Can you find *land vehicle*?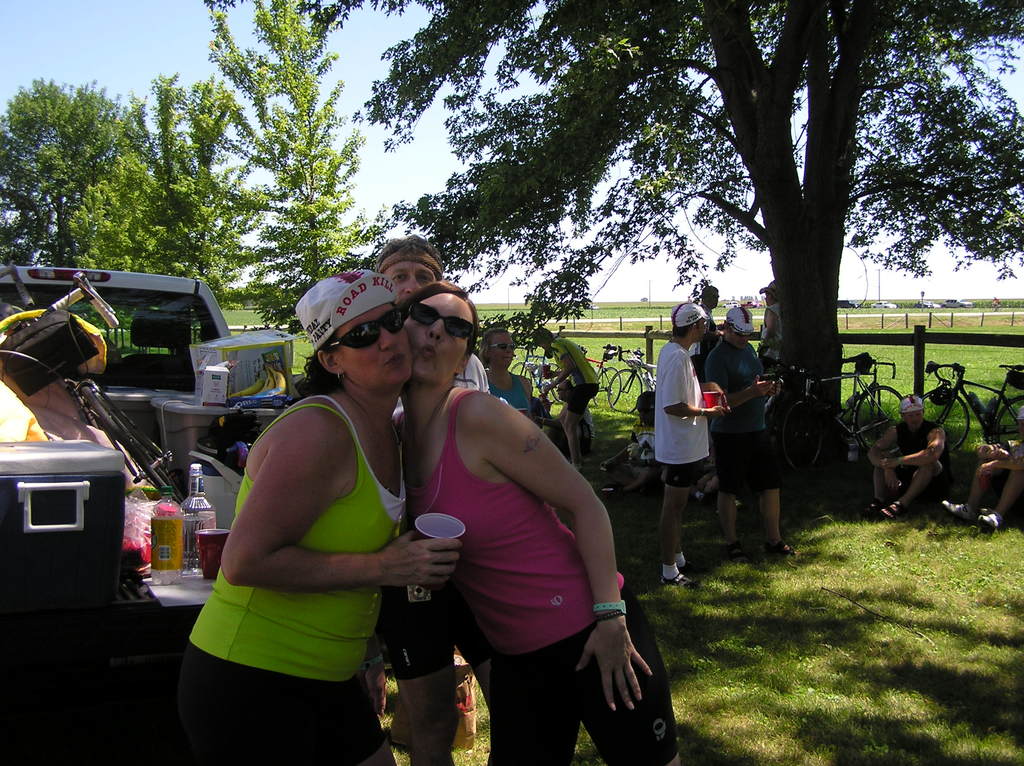
Yes, bounding box: Rect(780, 359, 902, 473).
